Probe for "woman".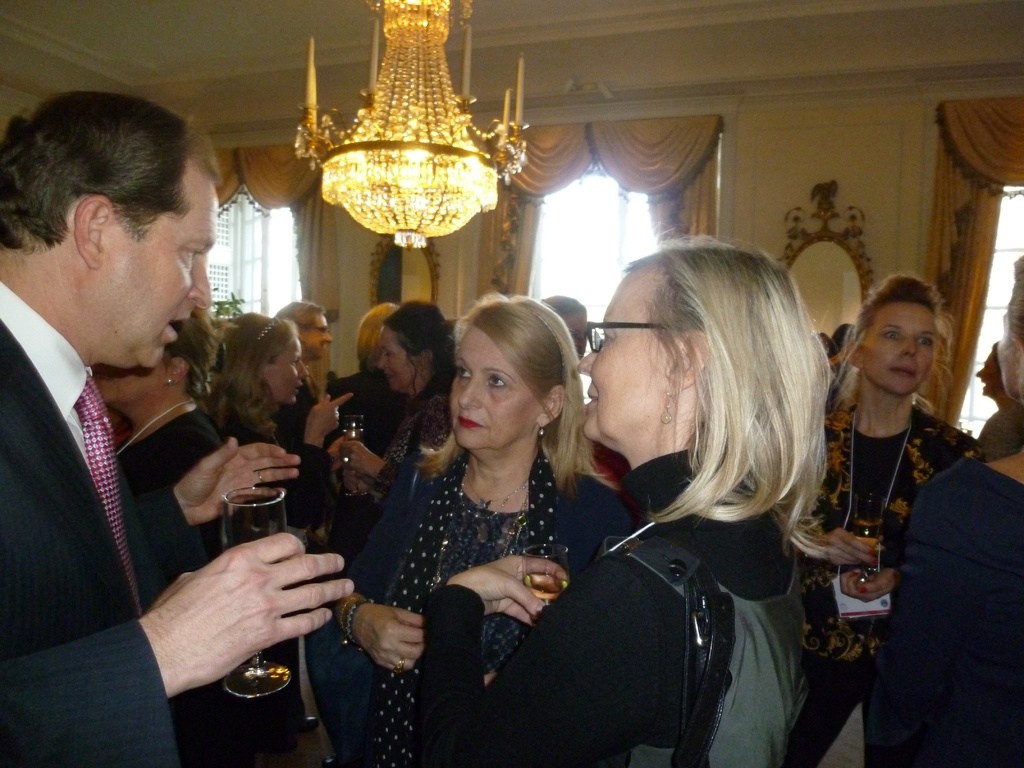
Probe result: <box>781,273,986,767</box>.
